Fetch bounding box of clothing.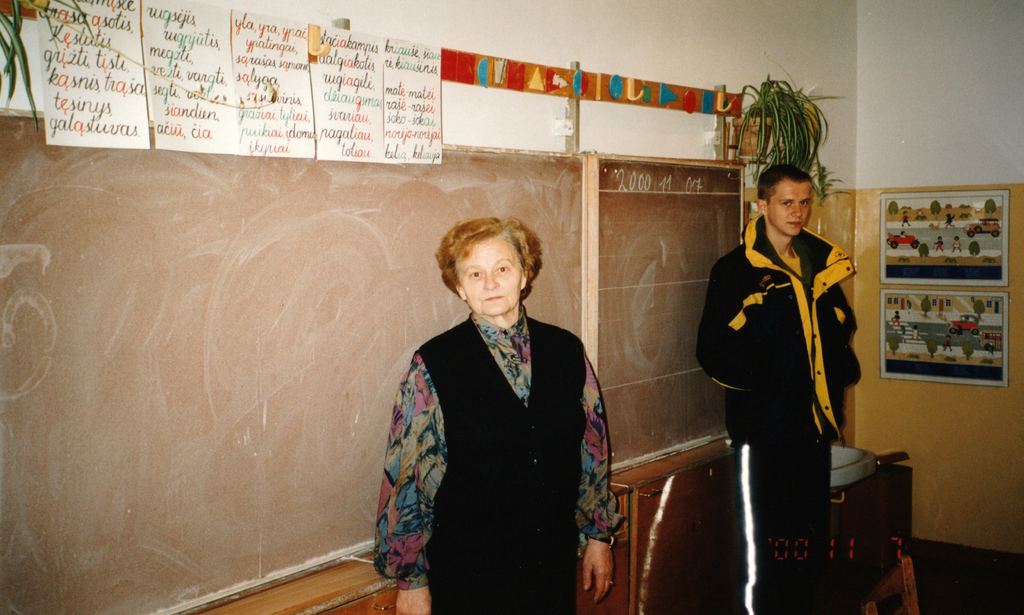
Bbox: rect(369, 305, 622, 614).
